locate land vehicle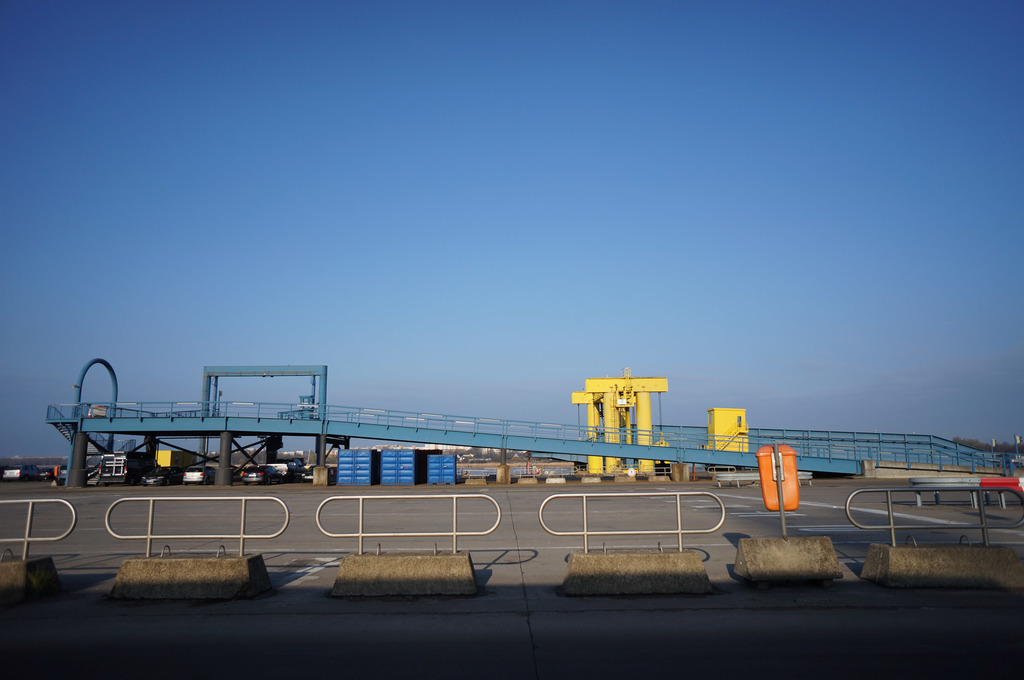
left=97, top=450, right=163, bottom=485
